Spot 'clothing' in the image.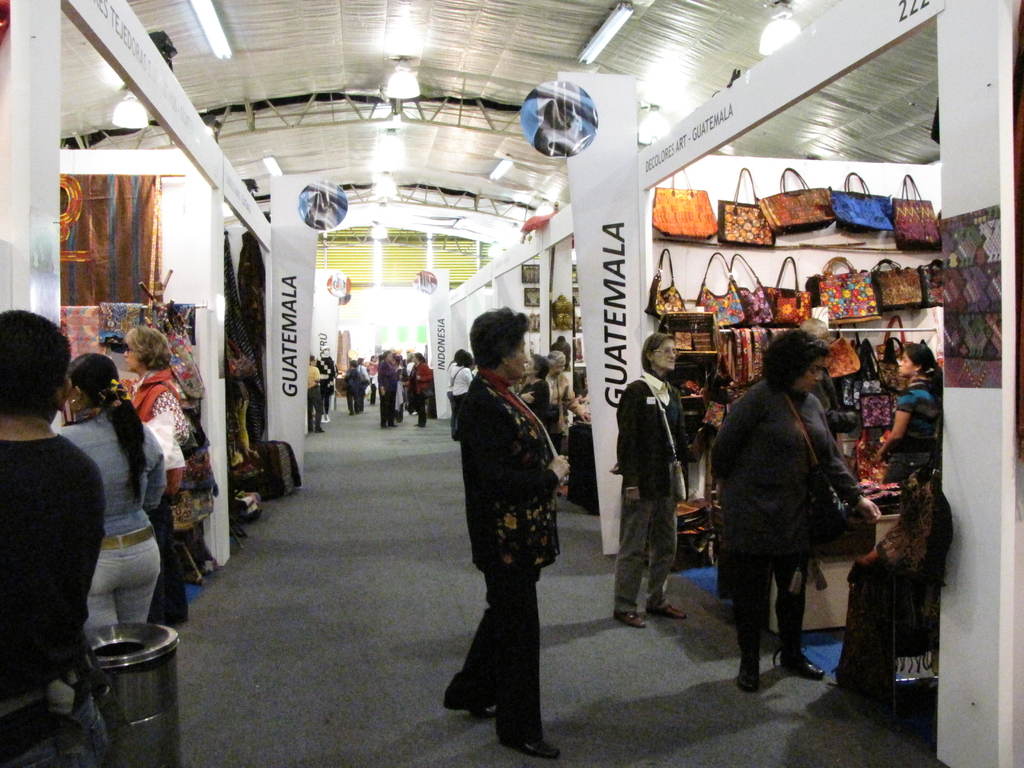
'clothing' found at 872, 382, 930, 474.
